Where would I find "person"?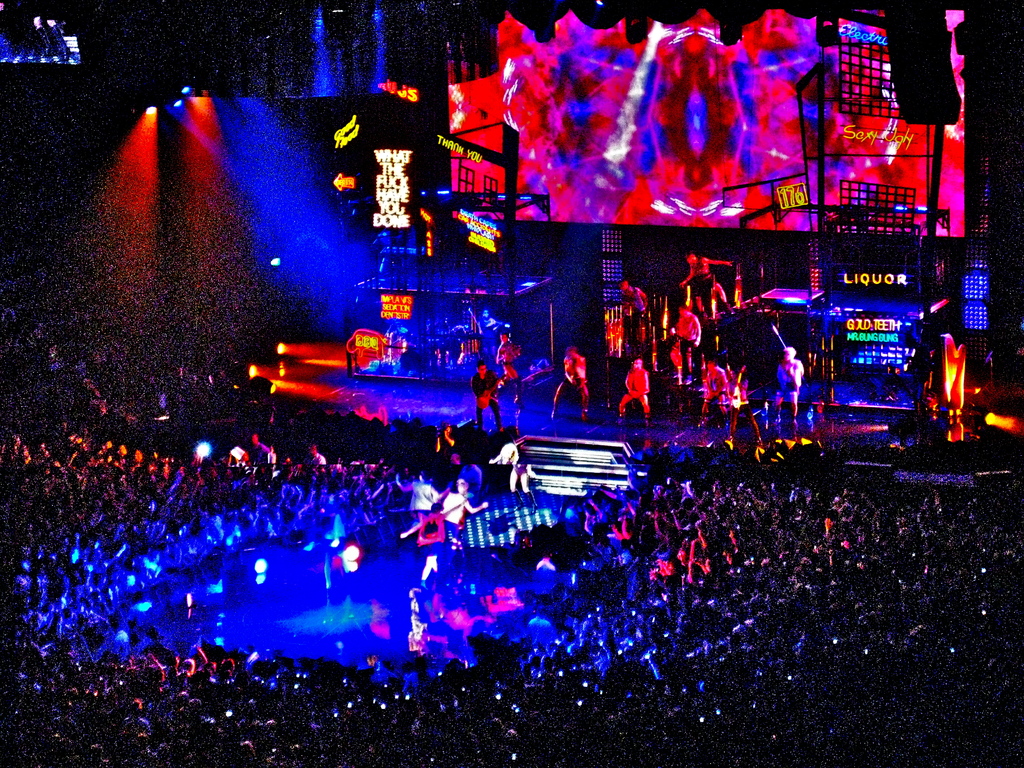
At {"left": 544, "top": 342, "right": 608, "bottom": 436}.
